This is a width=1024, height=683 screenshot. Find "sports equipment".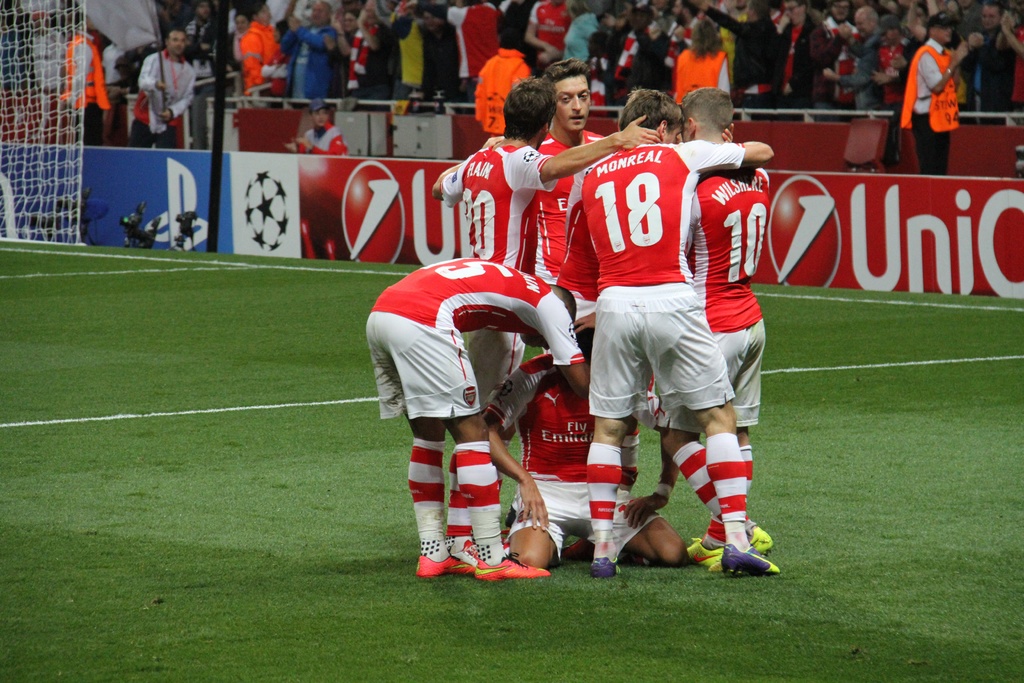
Bounding box: x1=0, y1=0, x2=90, y2=249.
